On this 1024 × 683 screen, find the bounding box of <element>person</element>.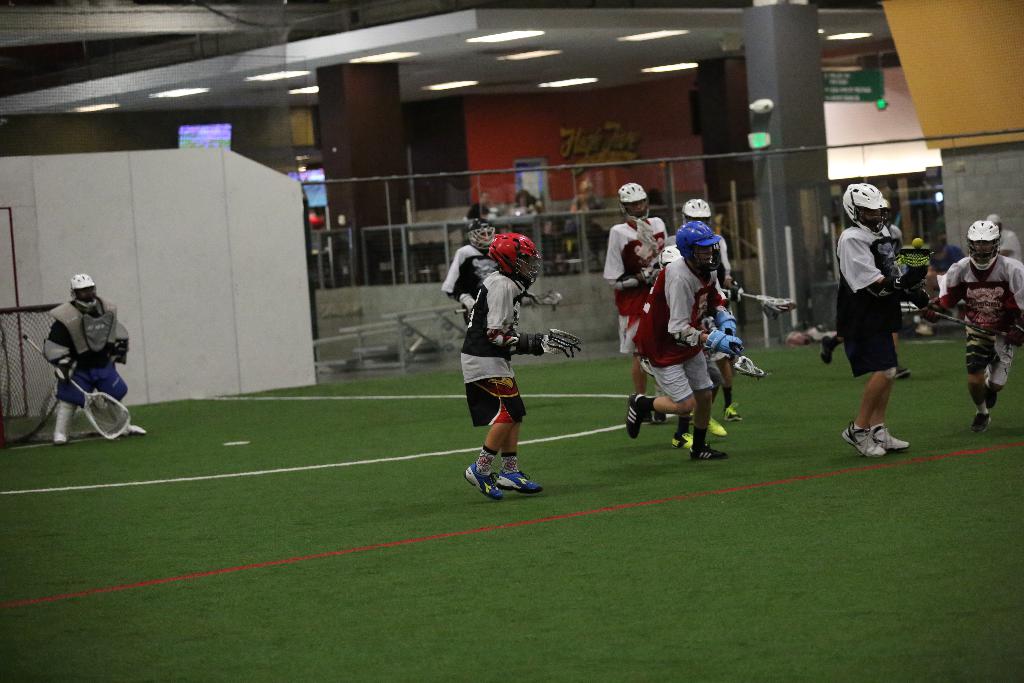
Bounding box: {"left": 625, "top": 219, "right": 737, "bottom": 464}.
